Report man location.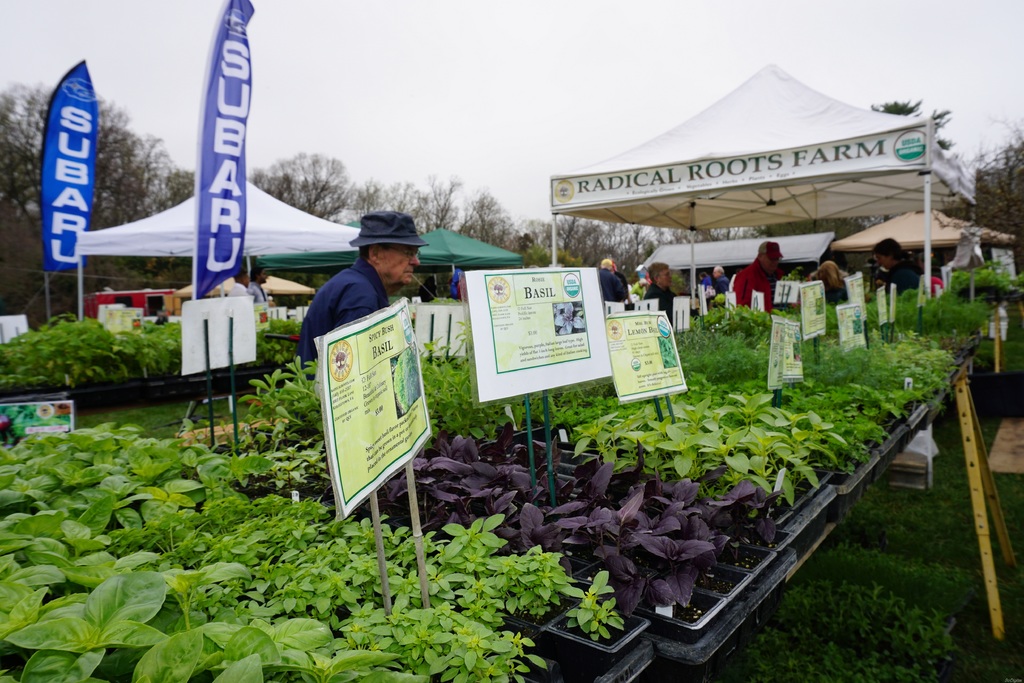
Report: left=614, top=265, right=628, bottom=299.
